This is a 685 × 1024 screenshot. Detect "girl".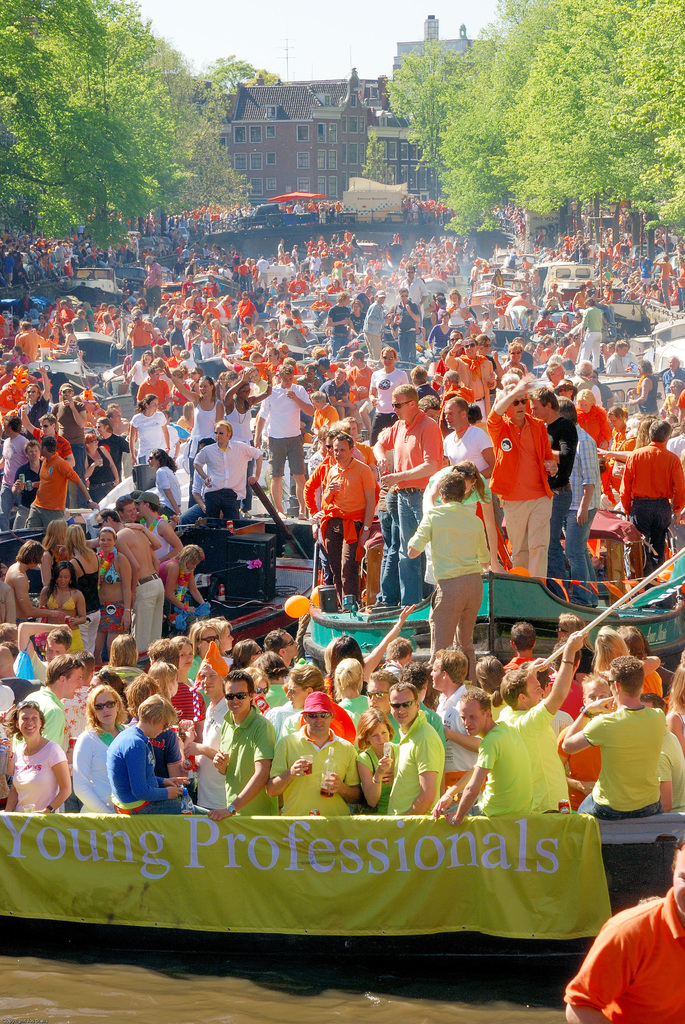
70:683:121:816.
